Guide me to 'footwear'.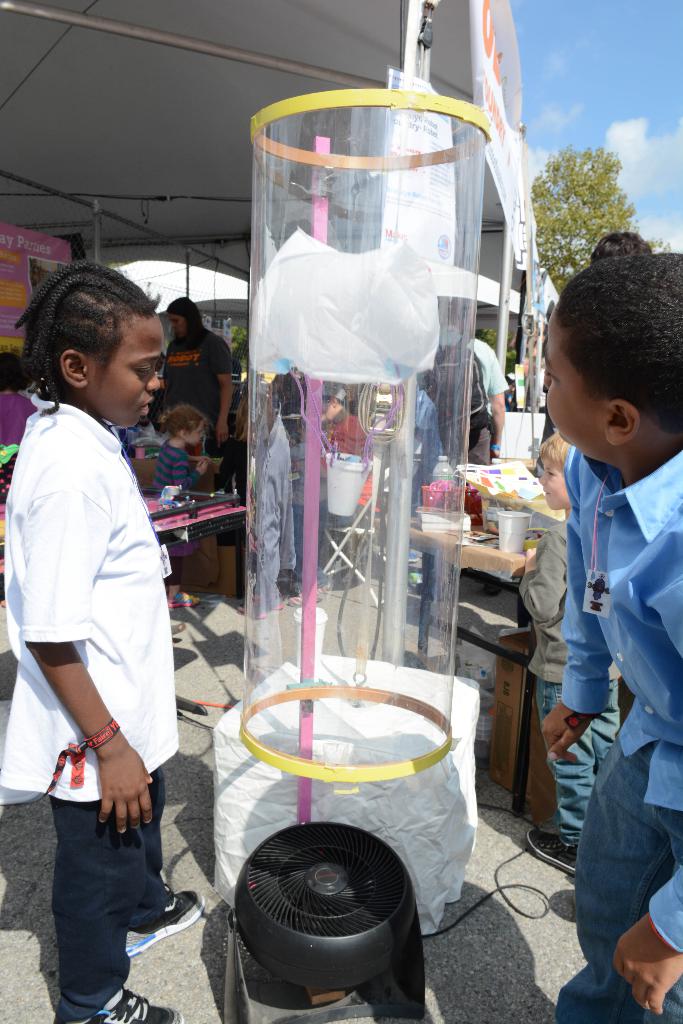
Guidance: 126, 892, 203, 956.
